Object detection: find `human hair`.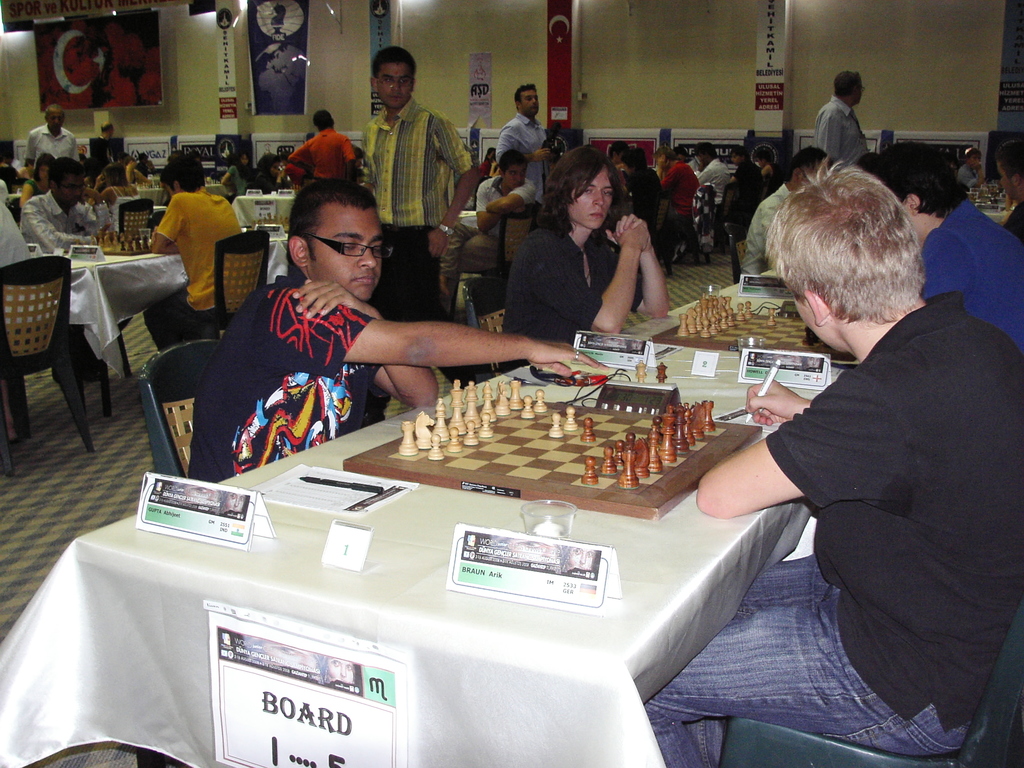
255/154/280/176.
